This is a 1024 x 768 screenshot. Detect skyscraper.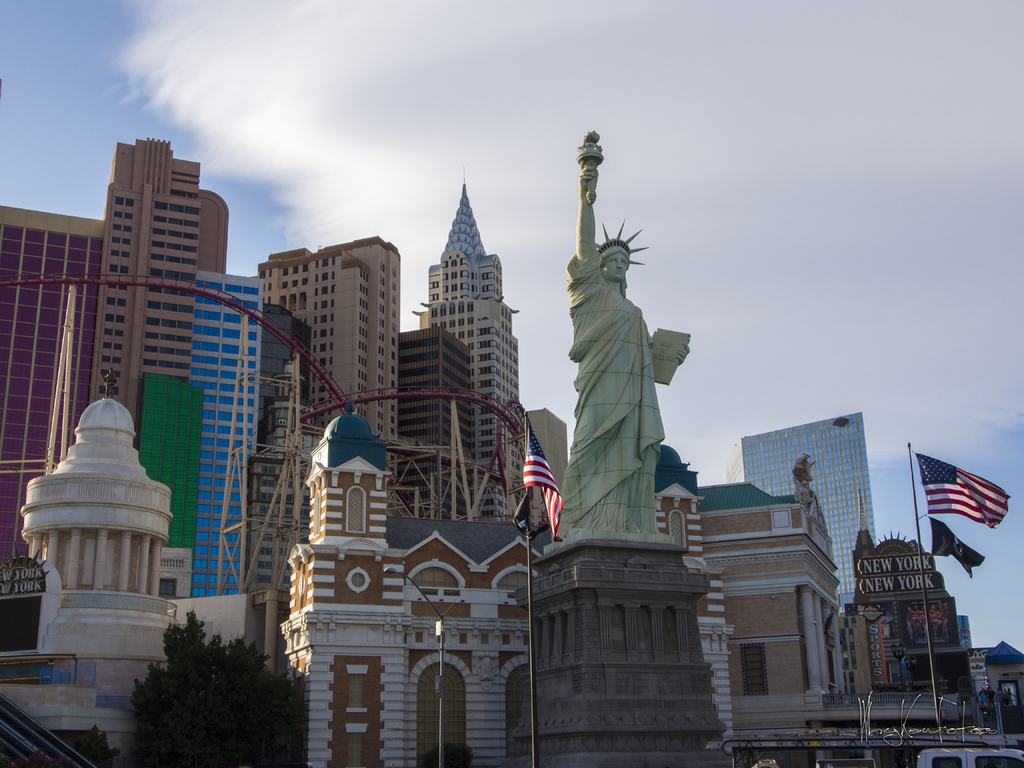
<region>252, 232, 401, 447</region>.
